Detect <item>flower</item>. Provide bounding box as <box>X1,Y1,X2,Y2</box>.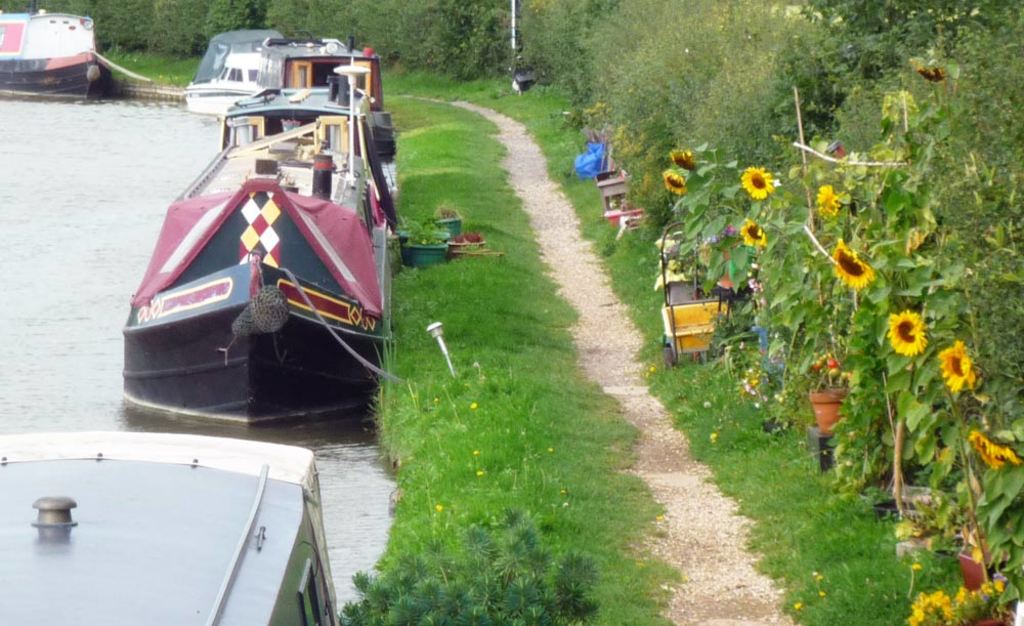
<box>886,305,924,360</box>.
